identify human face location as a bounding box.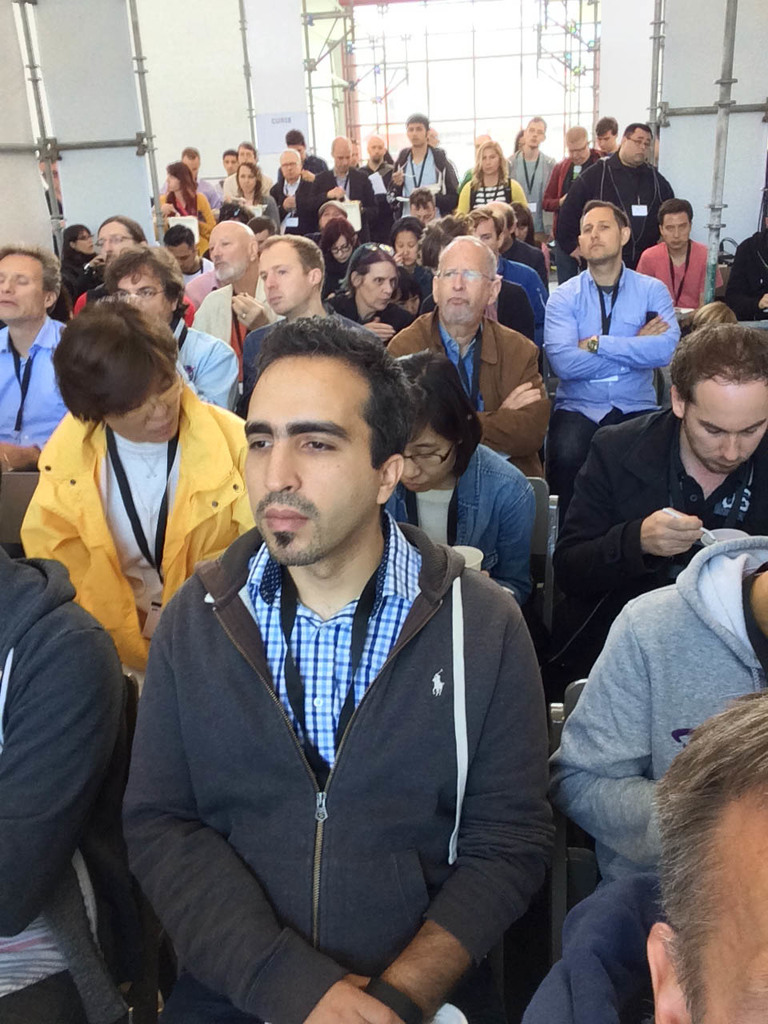
{"left": 166, "top": 245, "right": 194, "bottom": 276}.
